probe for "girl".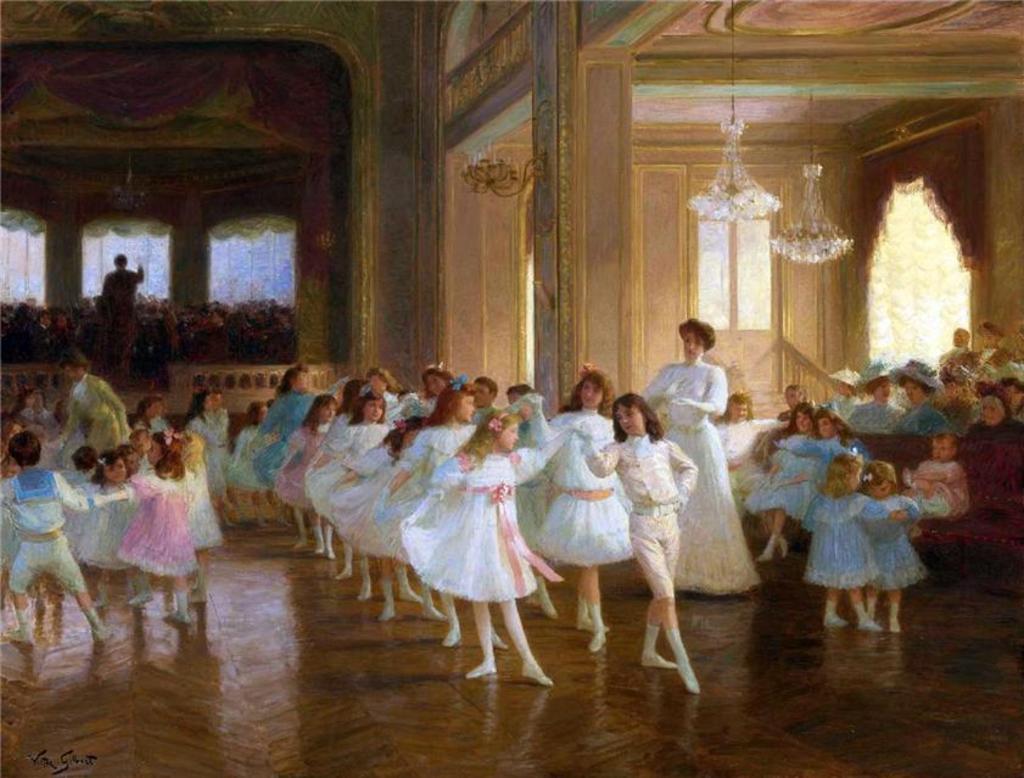
Probe result: BBox(181, 387, 229, 534).
